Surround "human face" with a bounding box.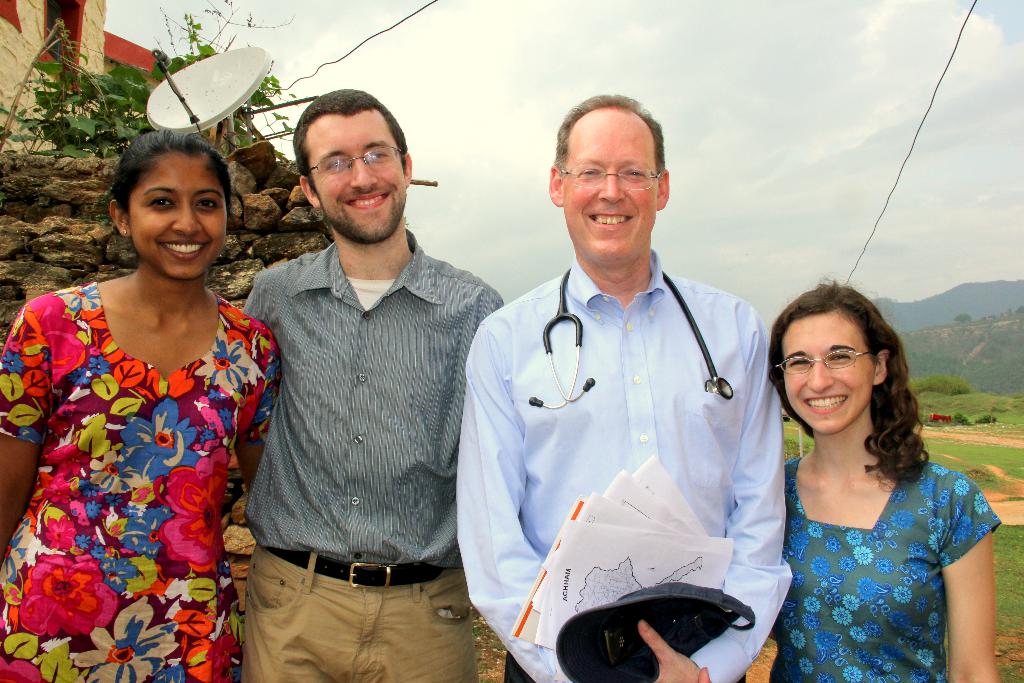
pyautogui.locateOnScreen(566, 109, 653, 267).
